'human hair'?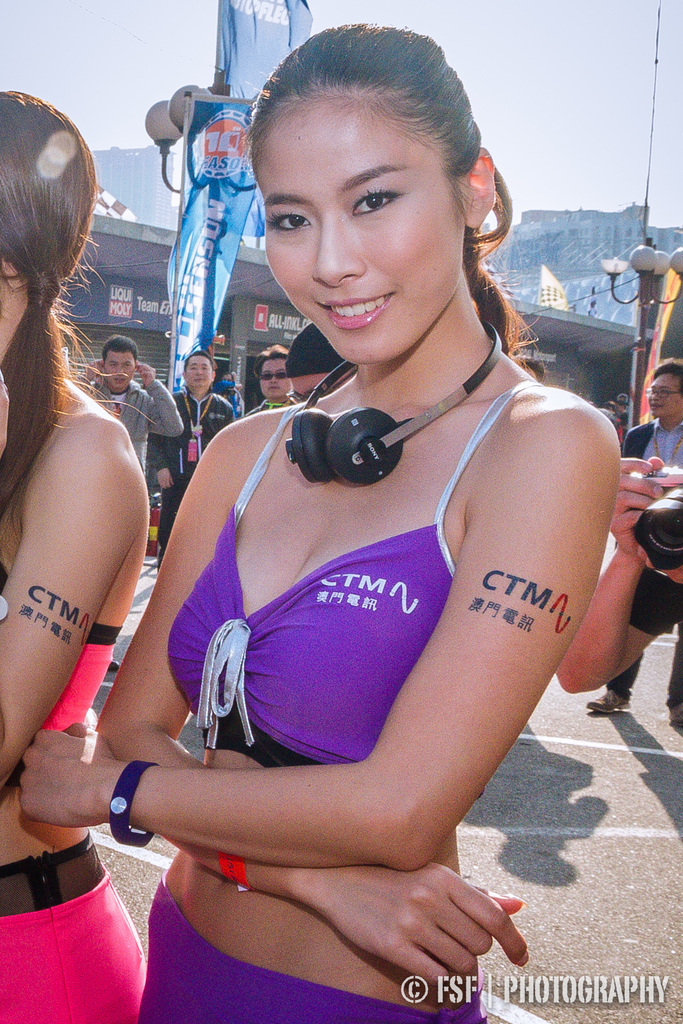
{"x1": 513, "y1": 351, "x2": 538, "y2": 381}
